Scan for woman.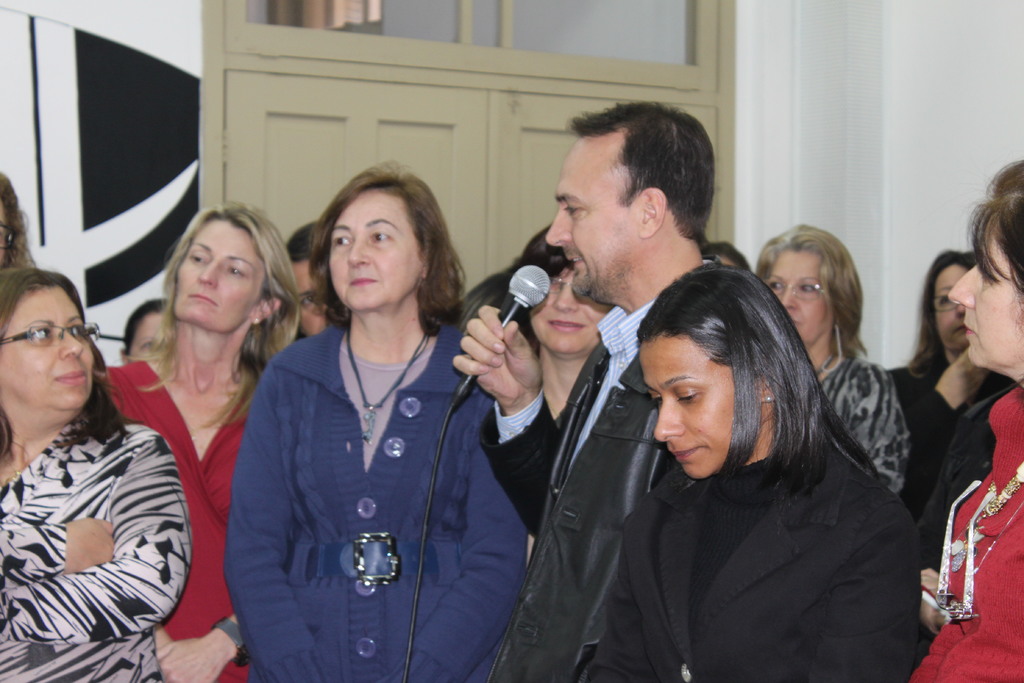
Scan result: box(884, 247, 1020, 525).
